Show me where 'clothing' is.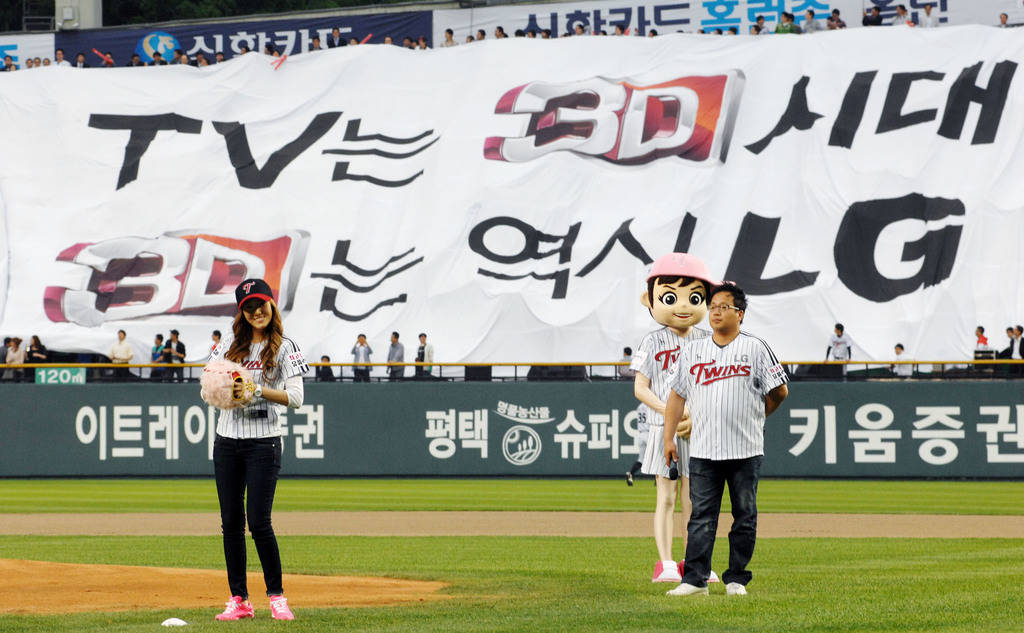
'clothing' is at region(923, 12, 942, 28).
